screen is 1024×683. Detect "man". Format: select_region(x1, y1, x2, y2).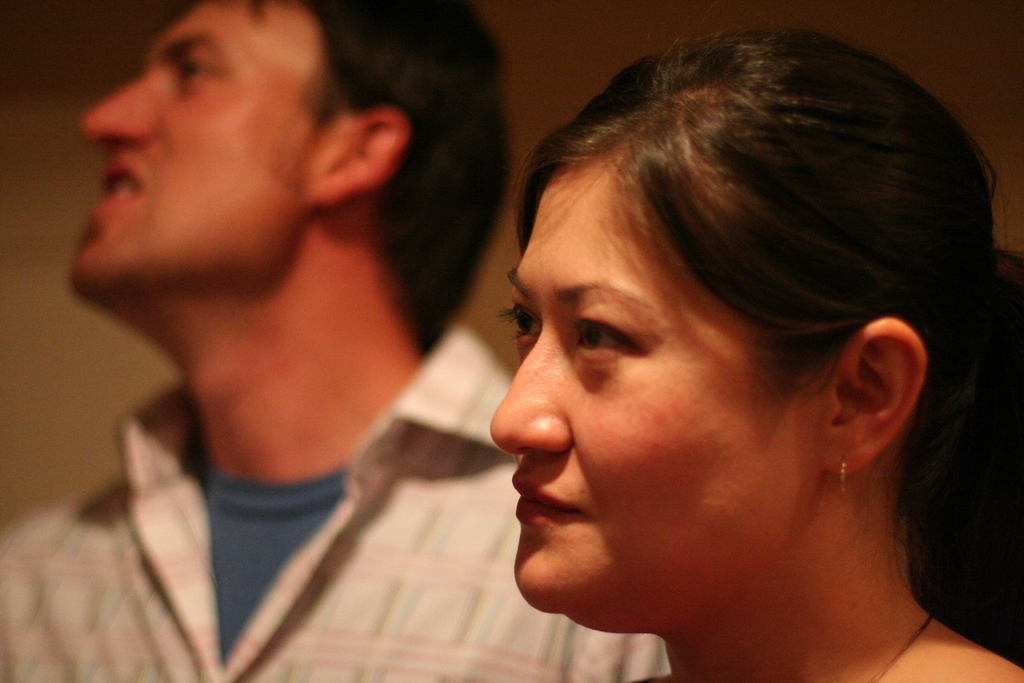
select_region(44, 0, 616, 662).
